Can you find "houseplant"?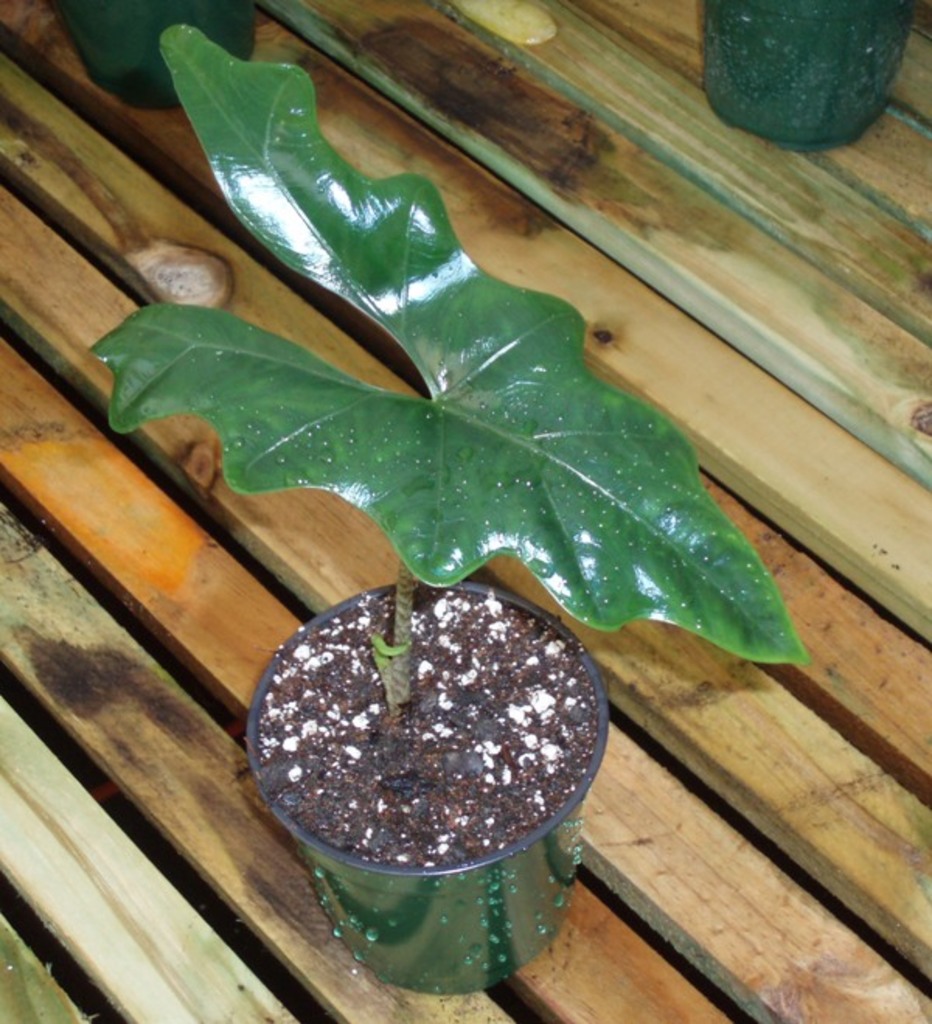
Yes, bounding box: 56,0,264,110.
